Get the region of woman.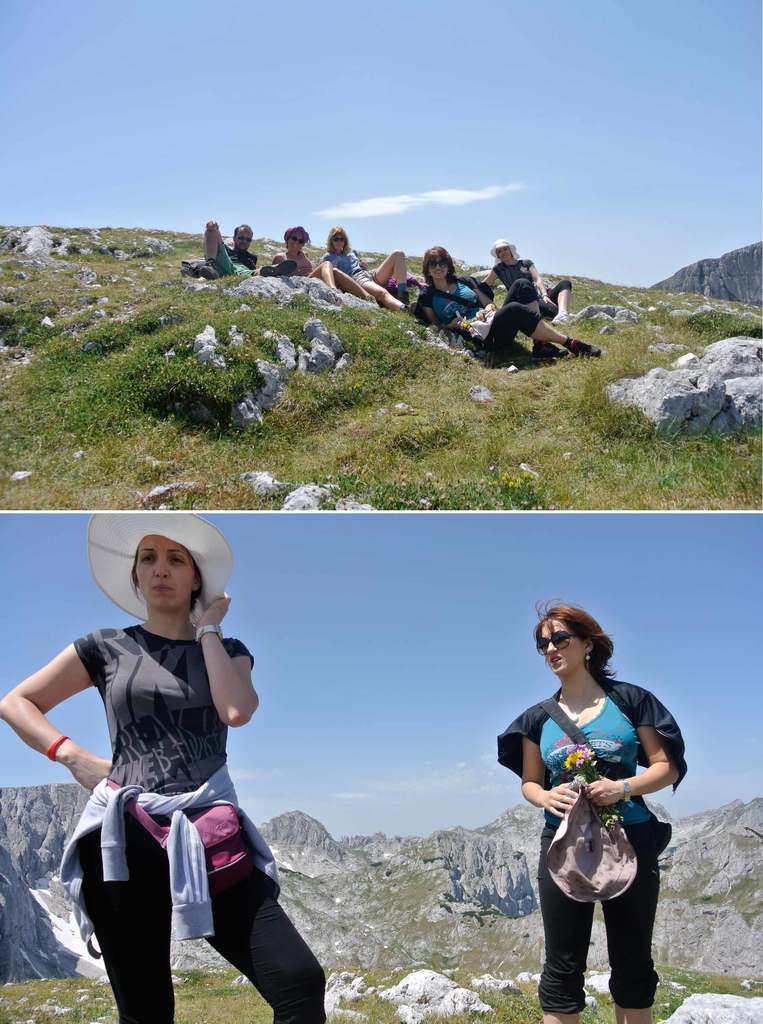
bbox=[323, 225, 409, 310].
